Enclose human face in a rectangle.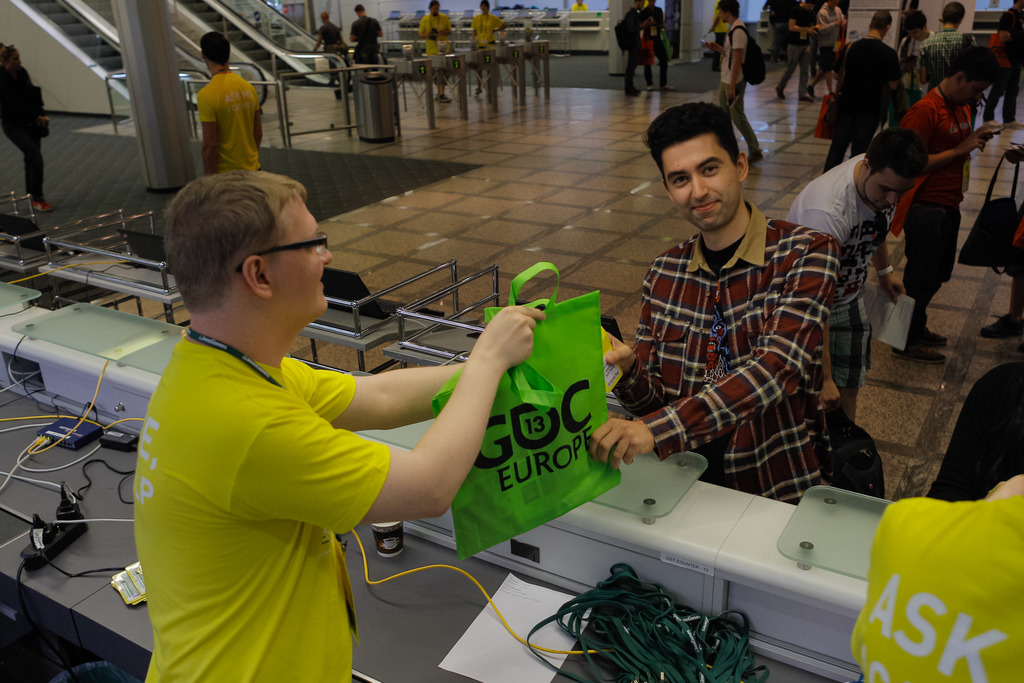
bbox=(956, 83, 989, 108).
